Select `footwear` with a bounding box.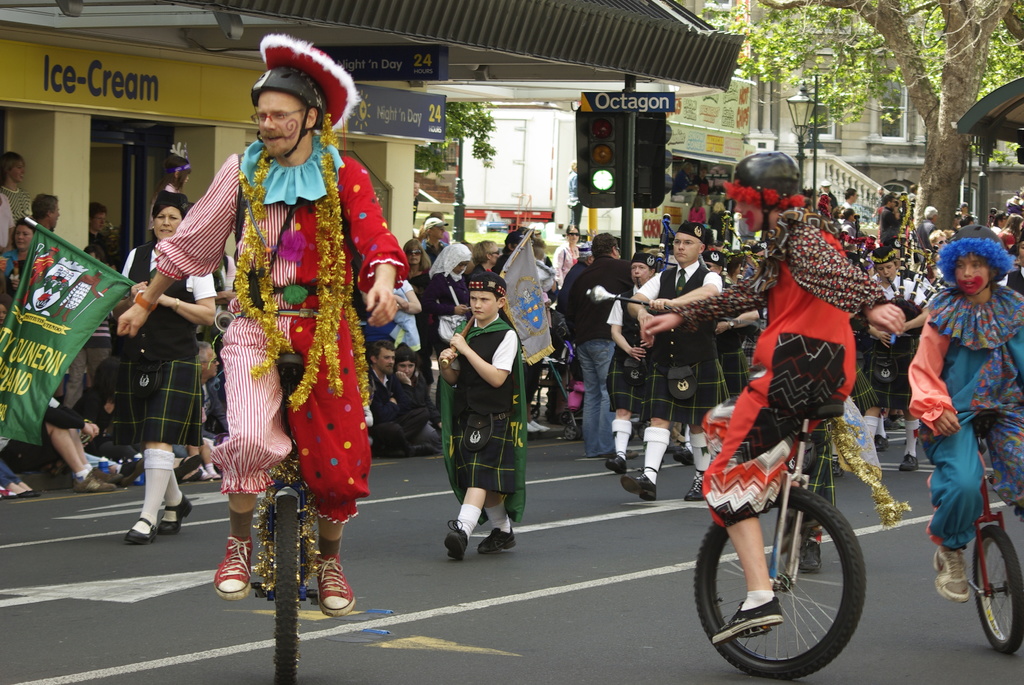
bbox=(76, 464, 121, 494).
